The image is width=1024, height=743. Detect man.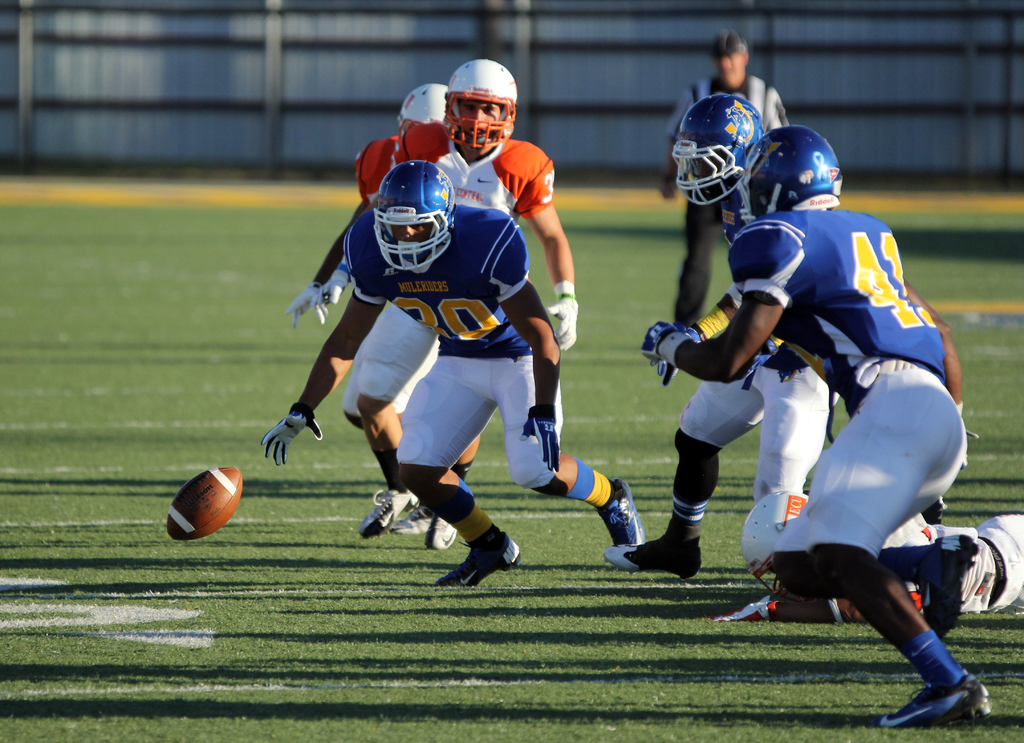
Detection: detection(310, 58, 579, 550).
